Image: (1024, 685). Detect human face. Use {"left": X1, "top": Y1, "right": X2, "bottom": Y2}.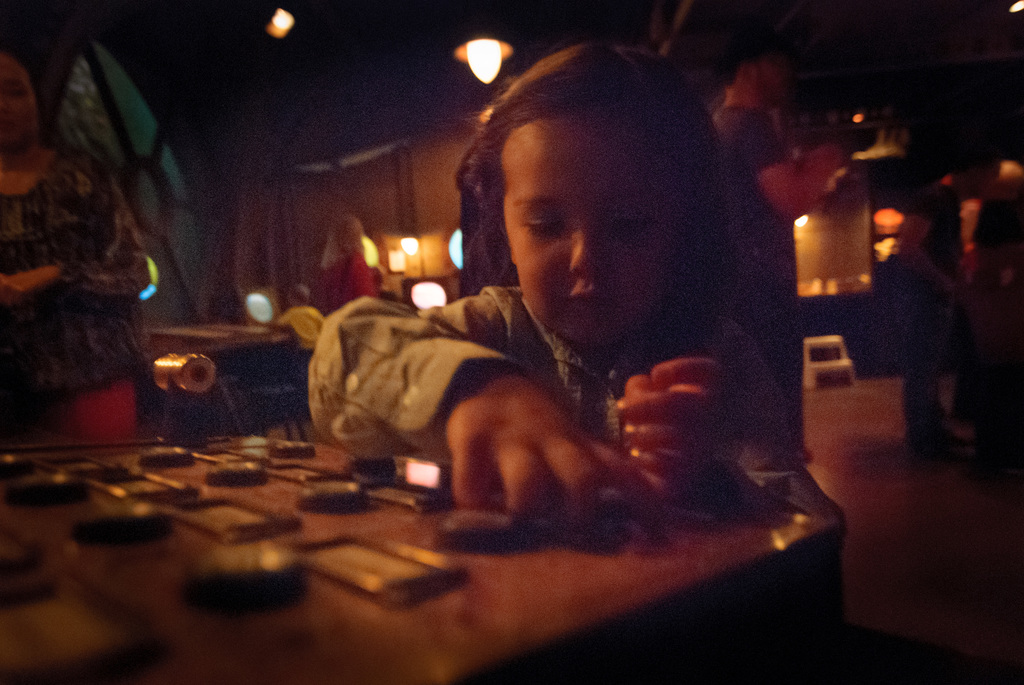
{"left": 0, "top": 51, "right": 45, "bottom": 143}.
